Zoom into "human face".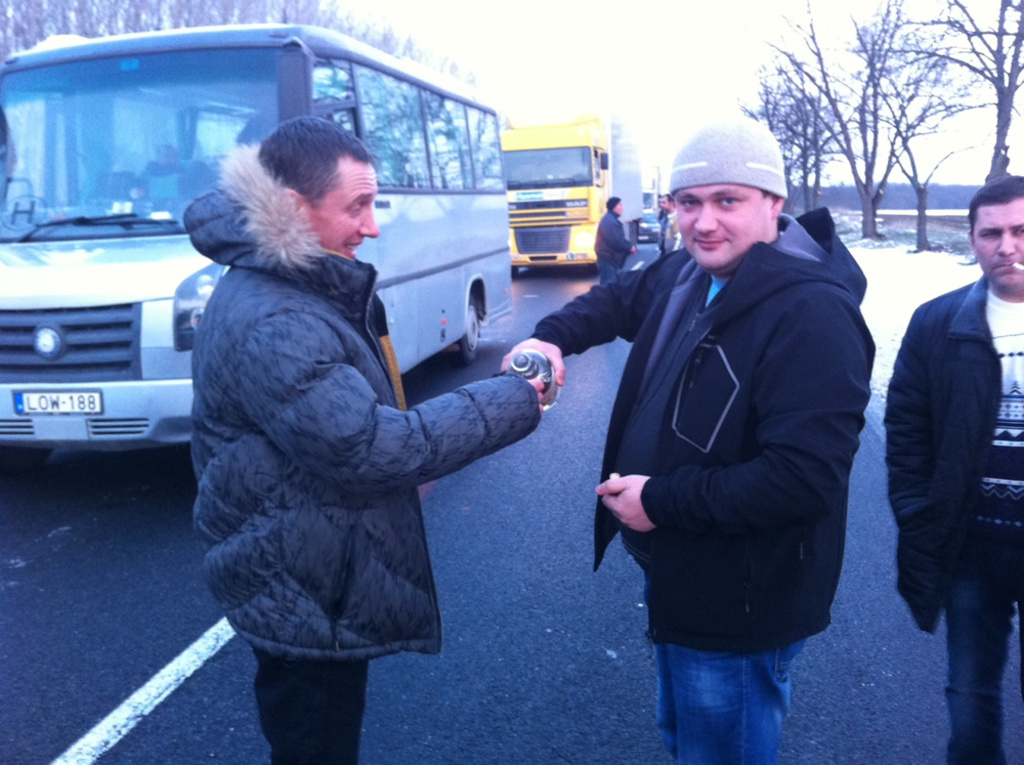
Zoom target: {"x1": 657, "y1": 196, "x2": 671, "y2": 205}.
